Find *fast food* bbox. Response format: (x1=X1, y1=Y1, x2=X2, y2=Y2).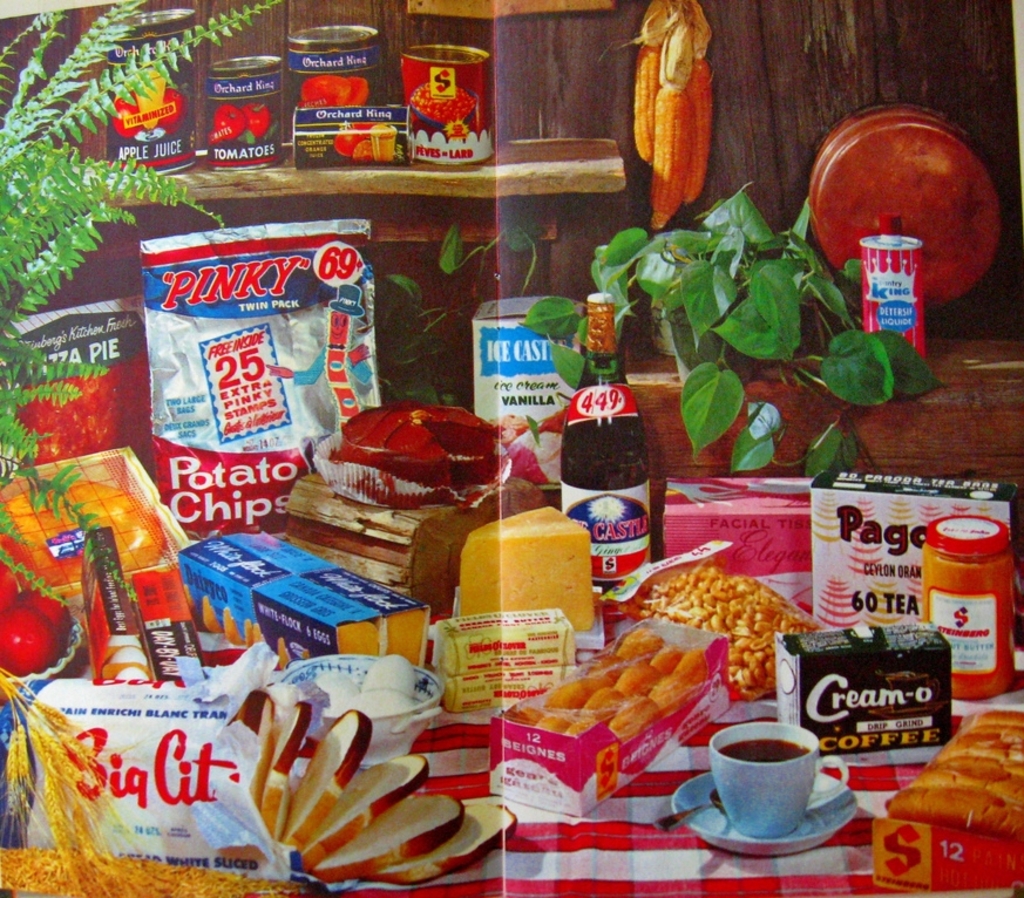
(x1=540, y1=710, x2=571, y2=732).
